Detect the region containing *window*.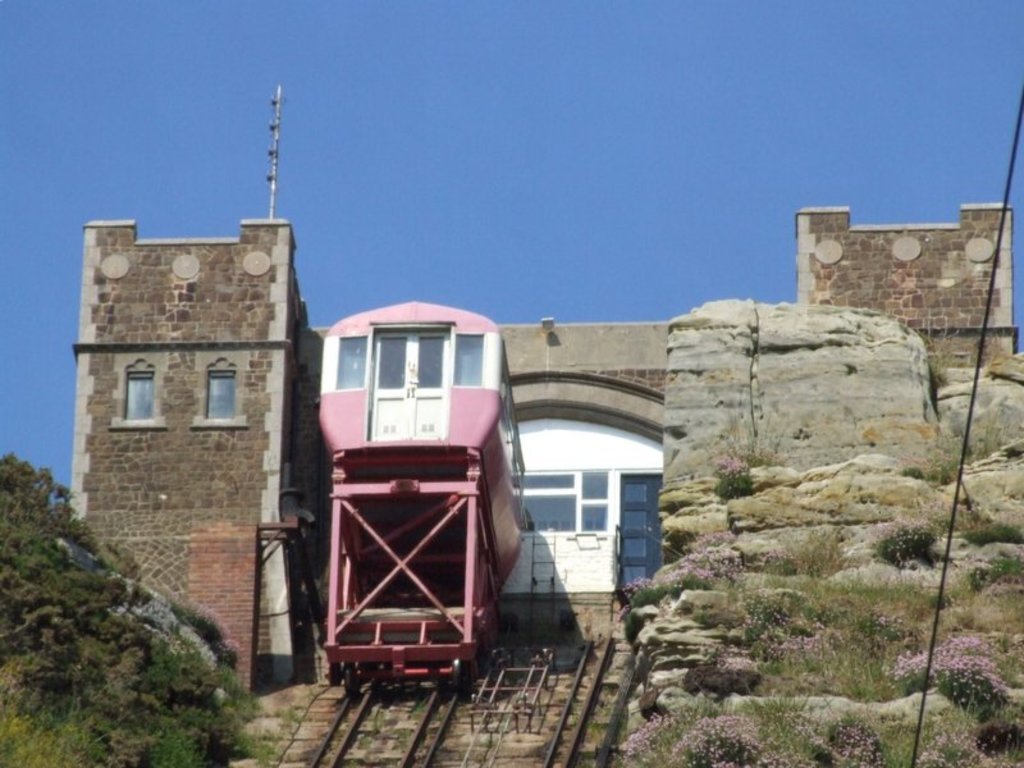
{"x1": 110, "y1": 357, "x2": 169, "y2": 430}.
